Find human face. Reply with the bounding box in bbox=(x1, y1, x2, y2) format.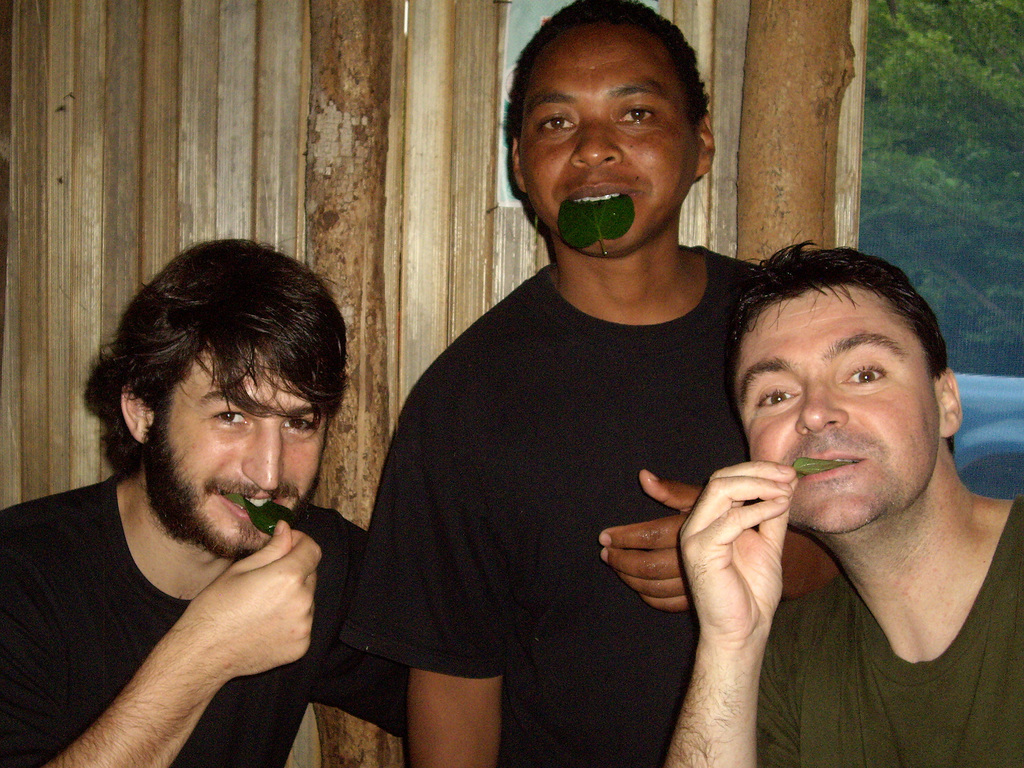
bbox=(513, 19, 704, 256).
